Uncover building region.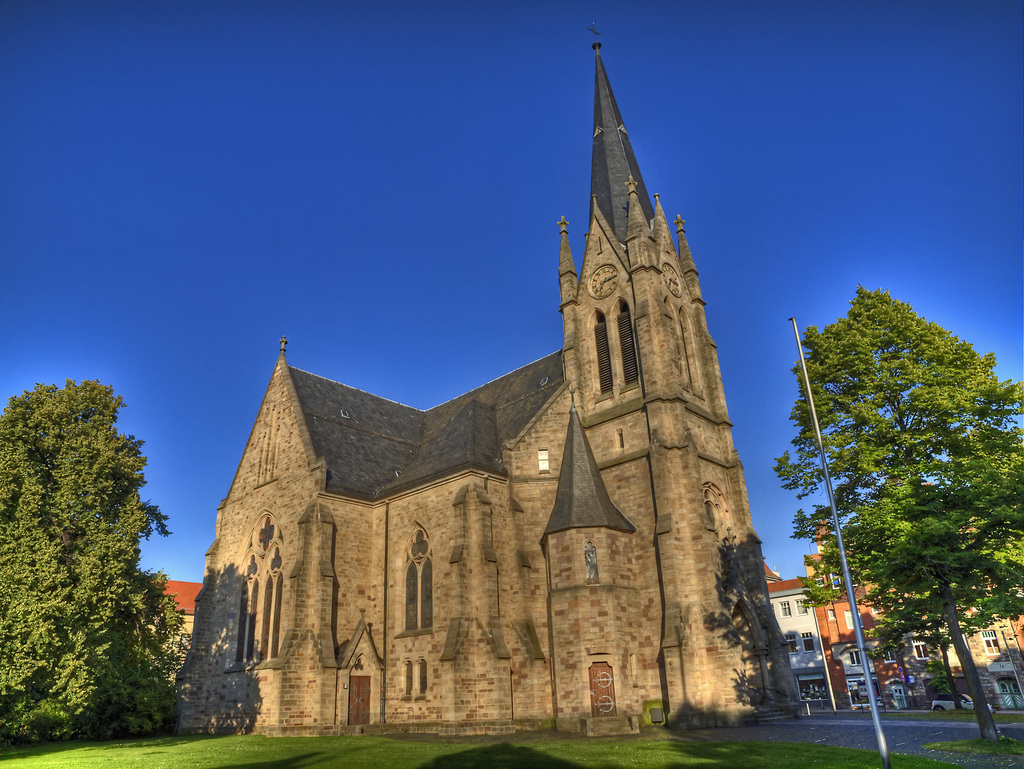
Uncovered: 804, 508, 1023, 710.
